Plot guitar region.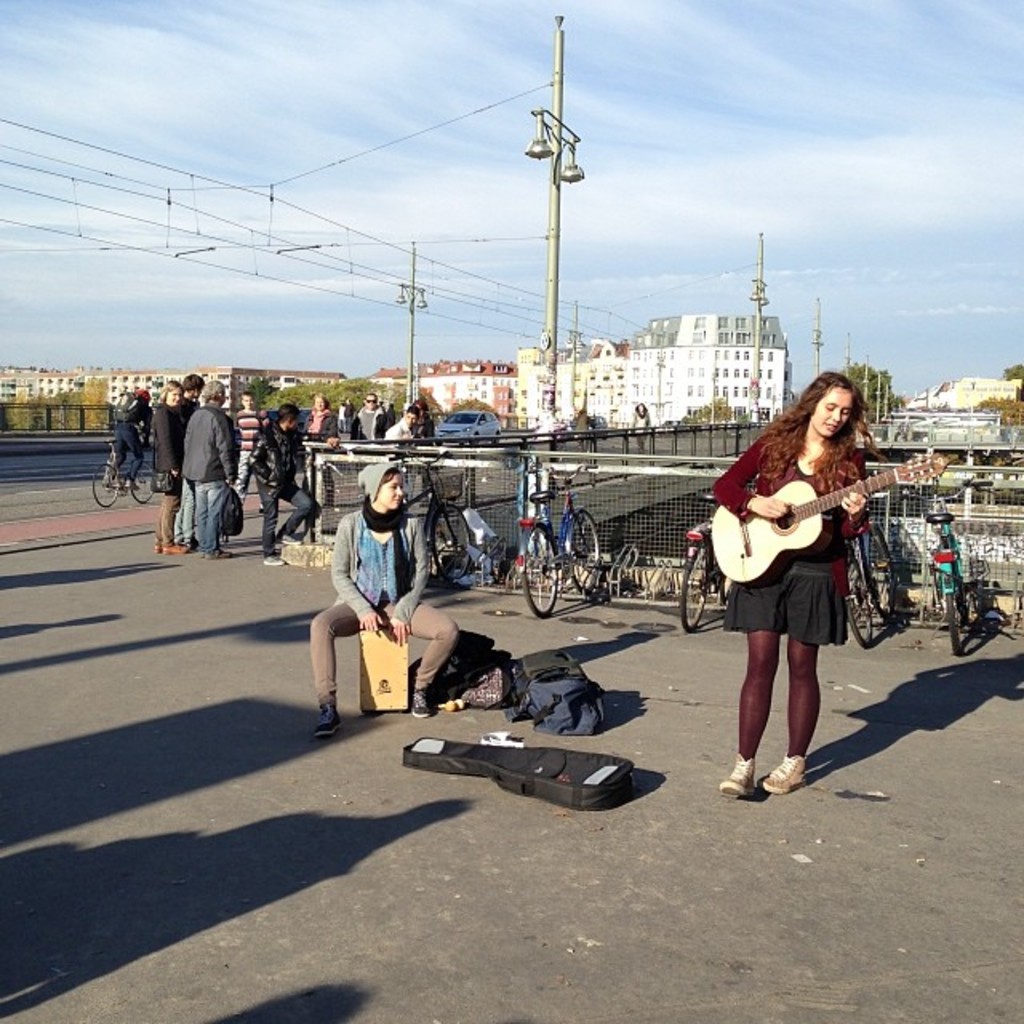
Plotted at Rect(398, 733, 650, 806).
